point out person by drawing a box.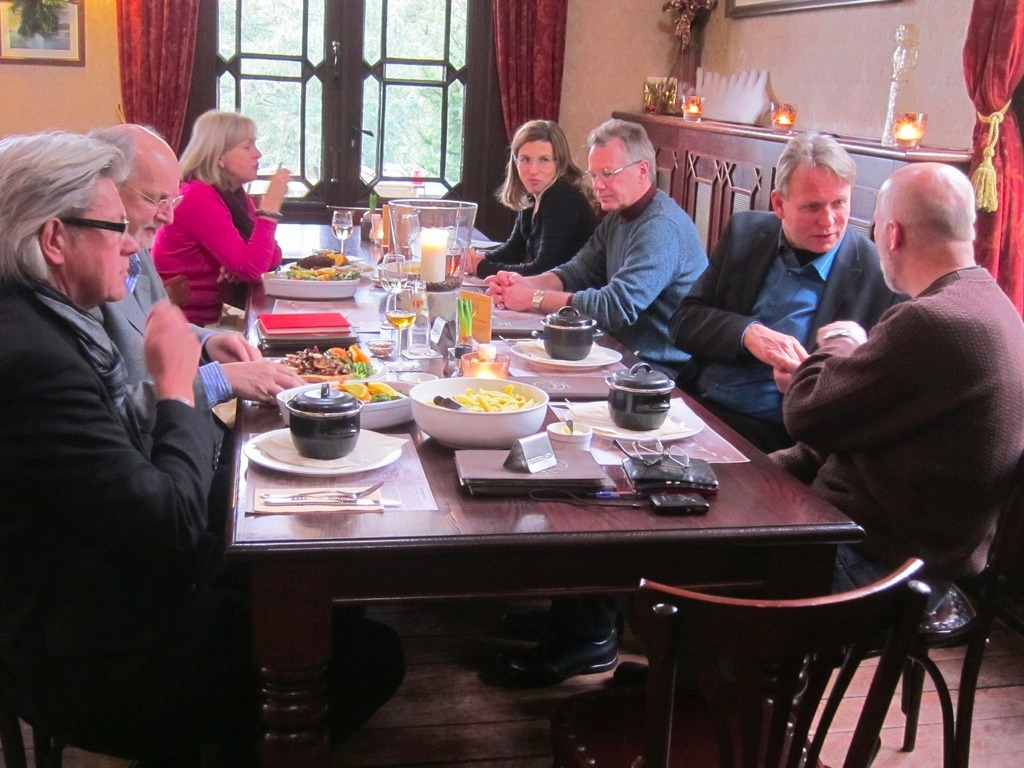
detection(499, 135, 910, 693).
